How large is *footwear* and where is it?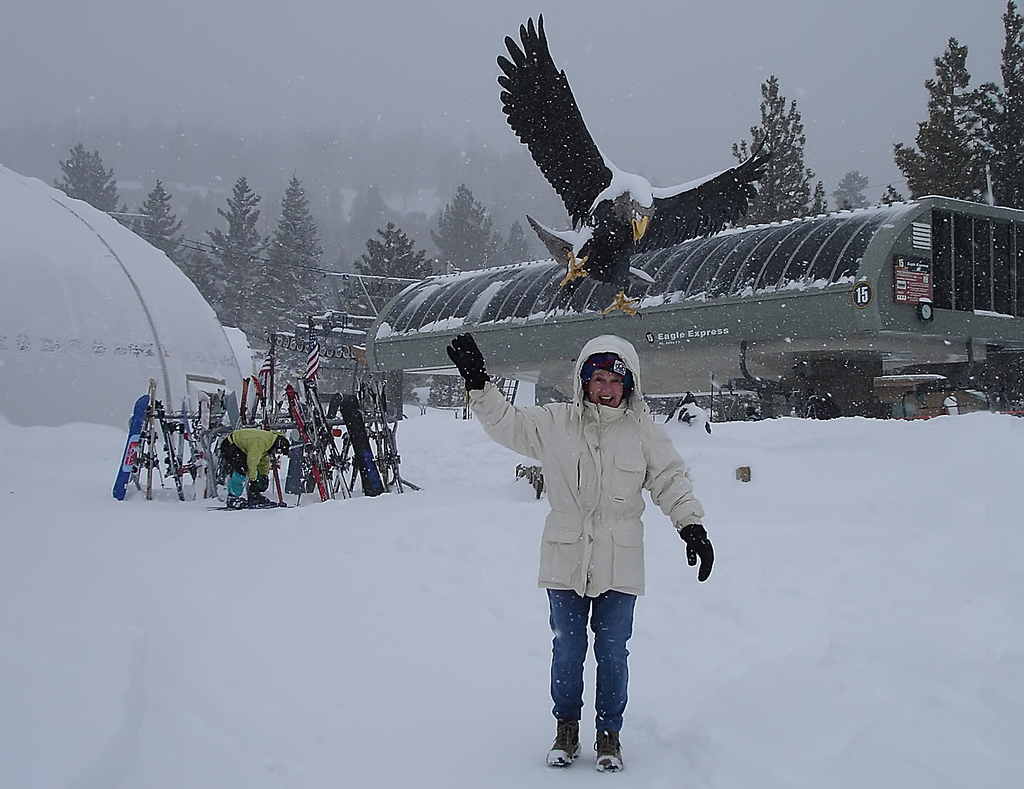
Bounding box: locate(549, 710, 578, 763).
